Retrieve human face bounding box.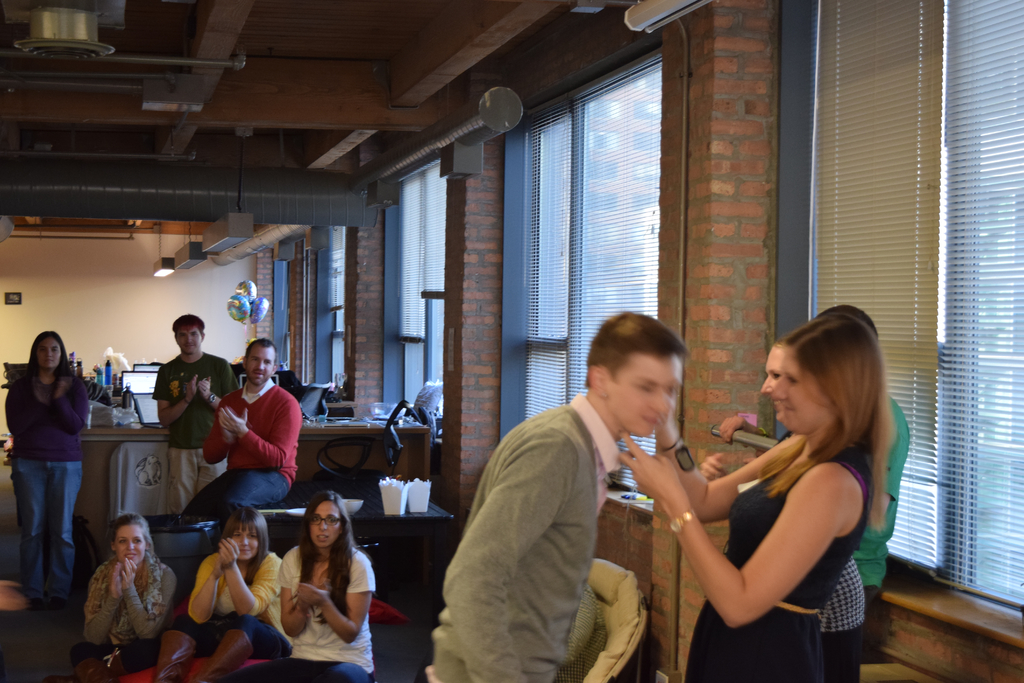
Bounding box: bbox(237, 522, 259, 567).
